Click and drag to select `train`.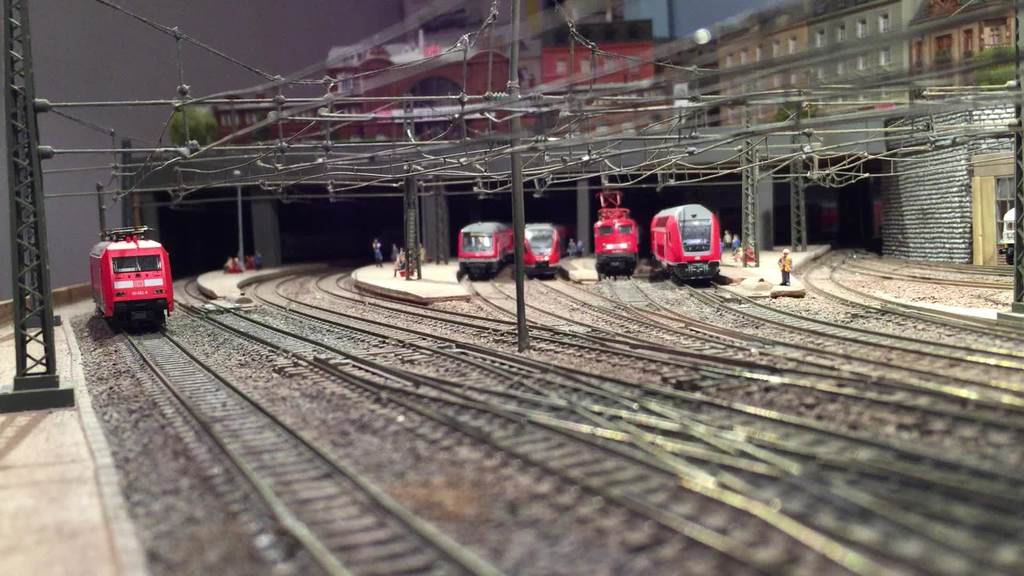
Selection: x1=88, y1=228, x2=172, y2=333.
